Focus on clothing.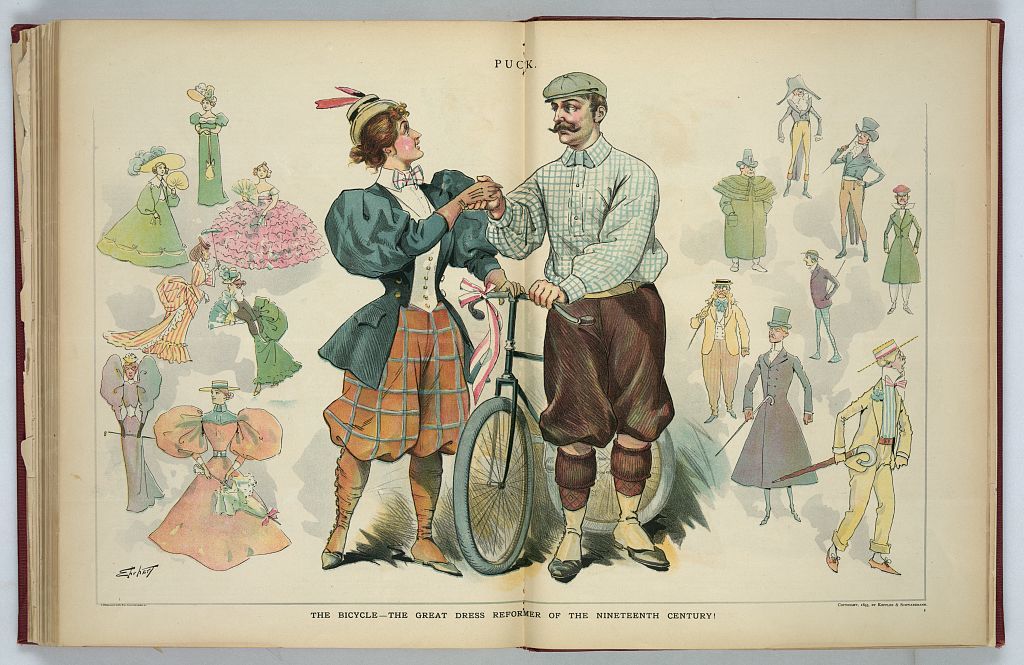
Focused at box(153, 401, 299, 573).
